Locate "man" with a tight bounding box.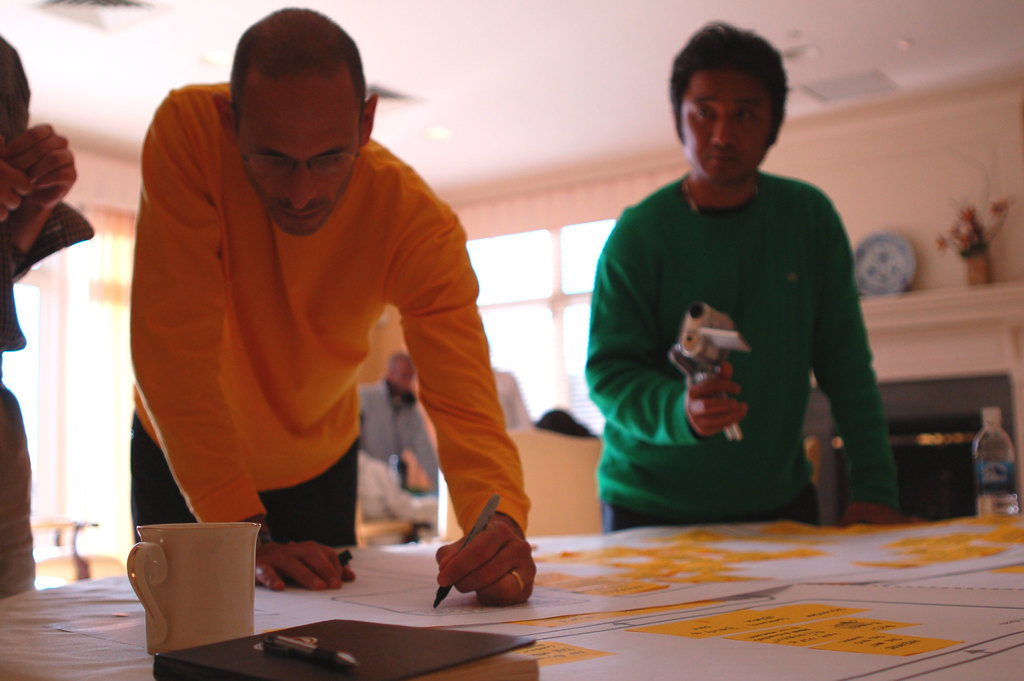
120,0,538,612.
